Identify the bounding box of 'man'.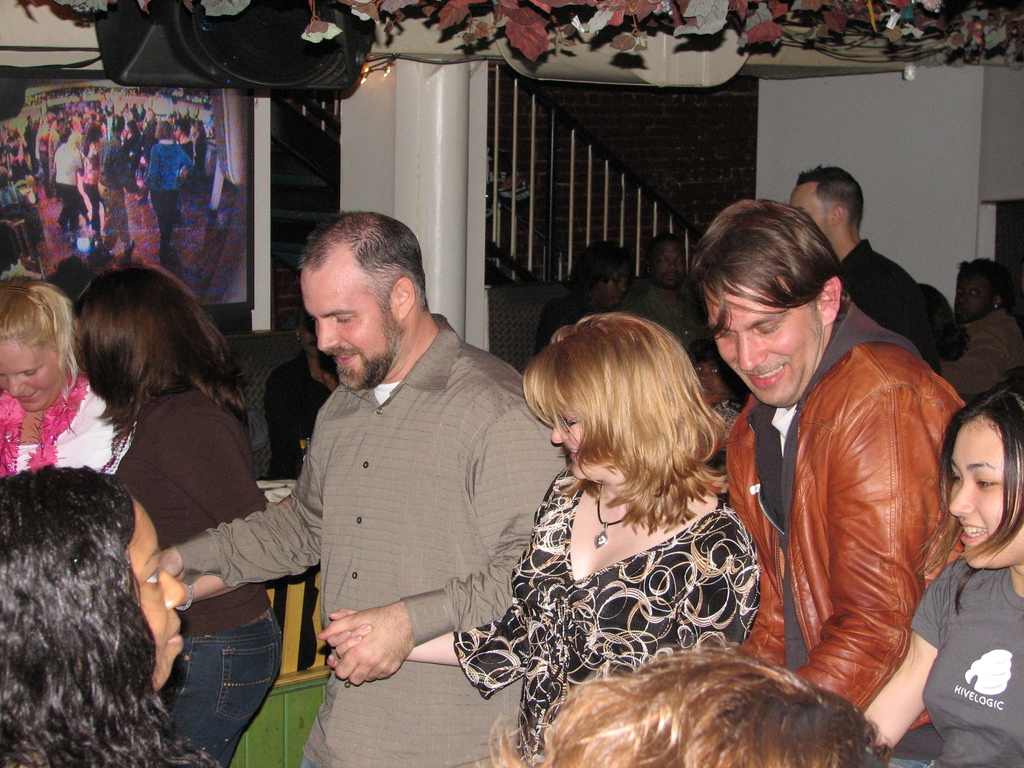
crop(634, 236, 731, 356).
